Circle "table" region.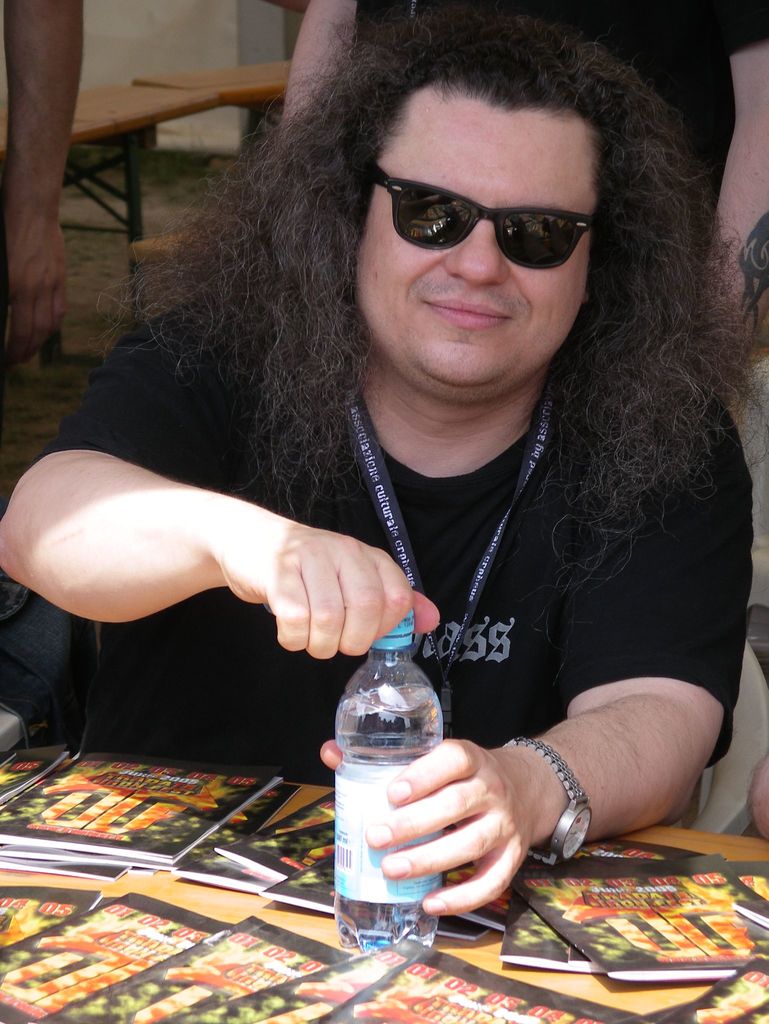
Region: select_region(139, 56, 298, 140).
